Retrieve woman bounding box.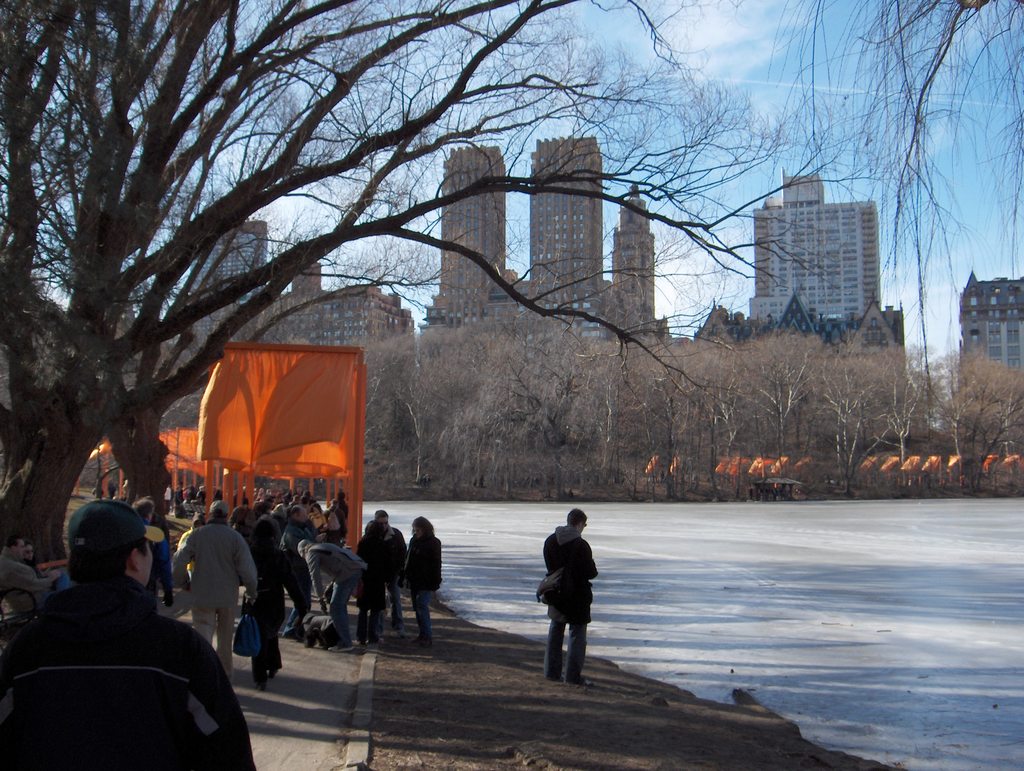
Bounding box: (x1=17, y1=537, x2=47, y2=582).
